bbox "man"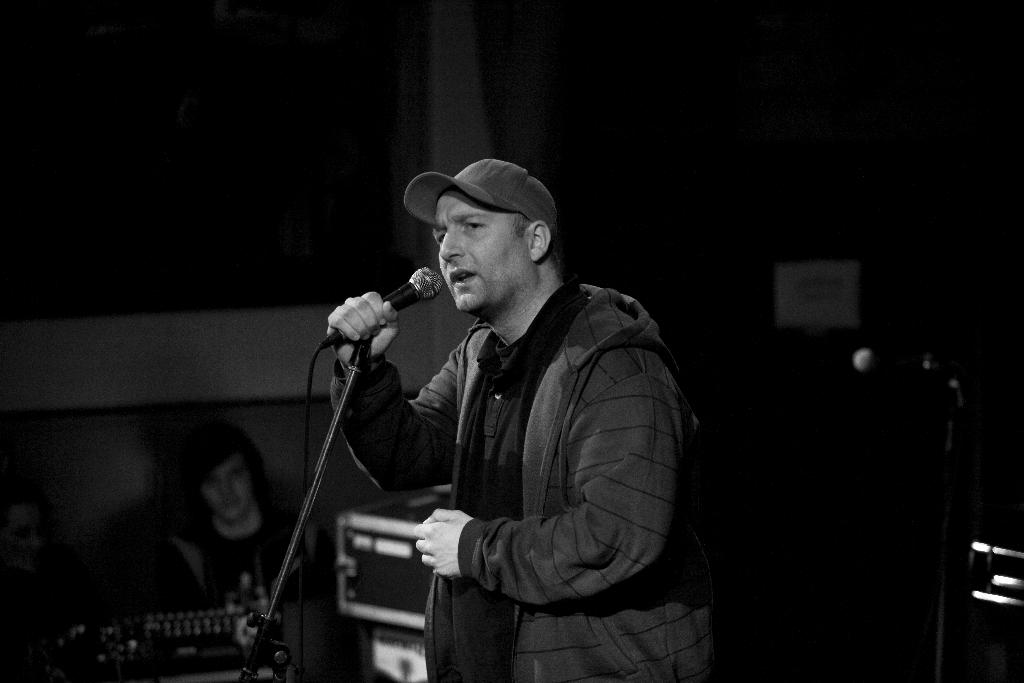
<bbox>321, 152, 730, 682</bbox>
